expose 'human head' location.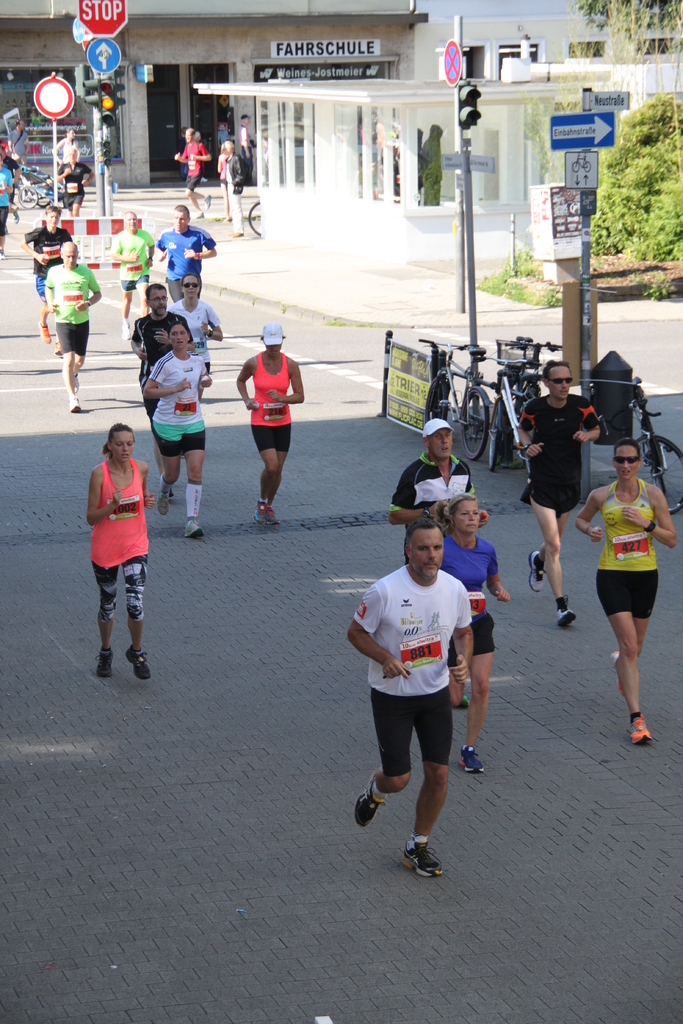
Exposed at 422 417 455 463.
